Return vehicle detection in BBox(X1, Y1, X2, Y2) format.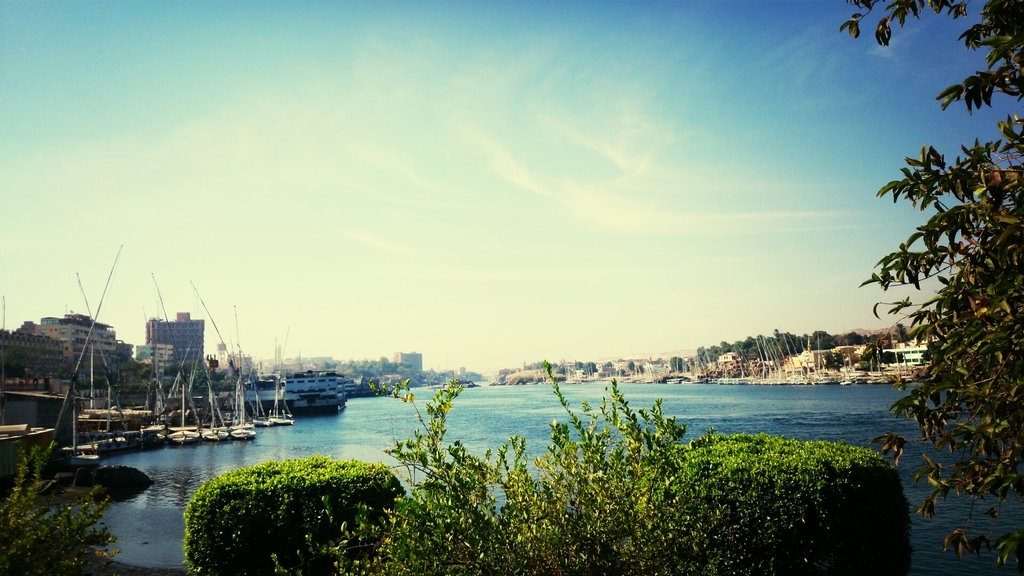
BBox(167, 385, 198, 445).
